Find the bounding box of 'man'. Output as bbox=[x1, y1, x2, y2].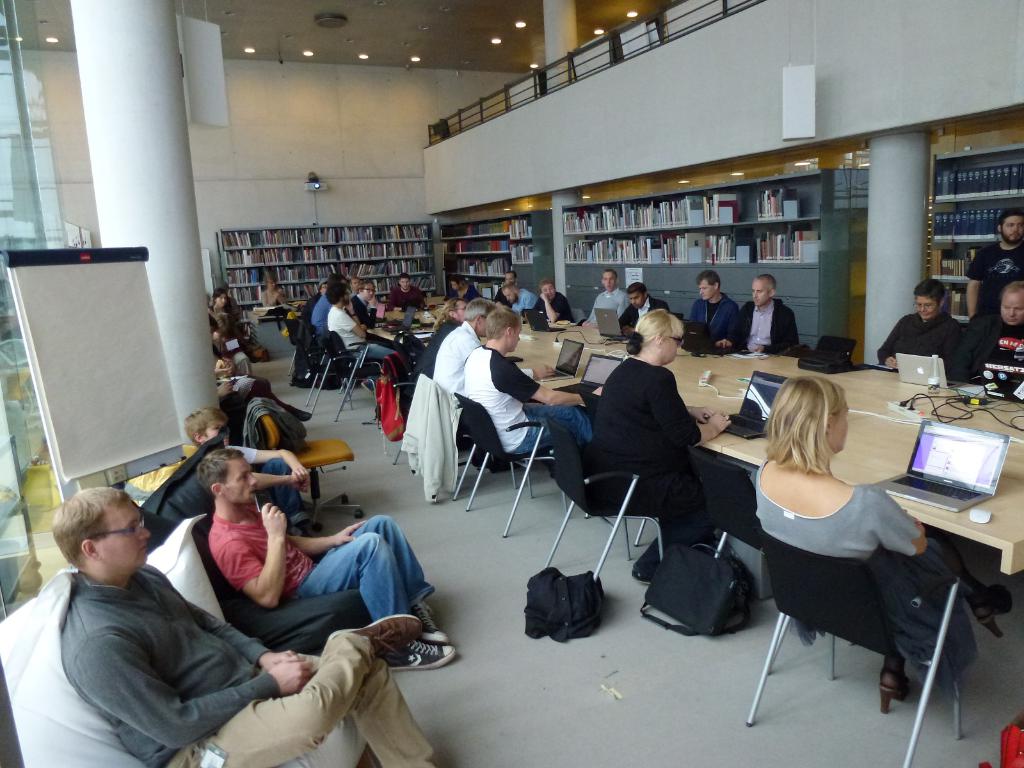
bbox=[502, 279, 540, 319].
